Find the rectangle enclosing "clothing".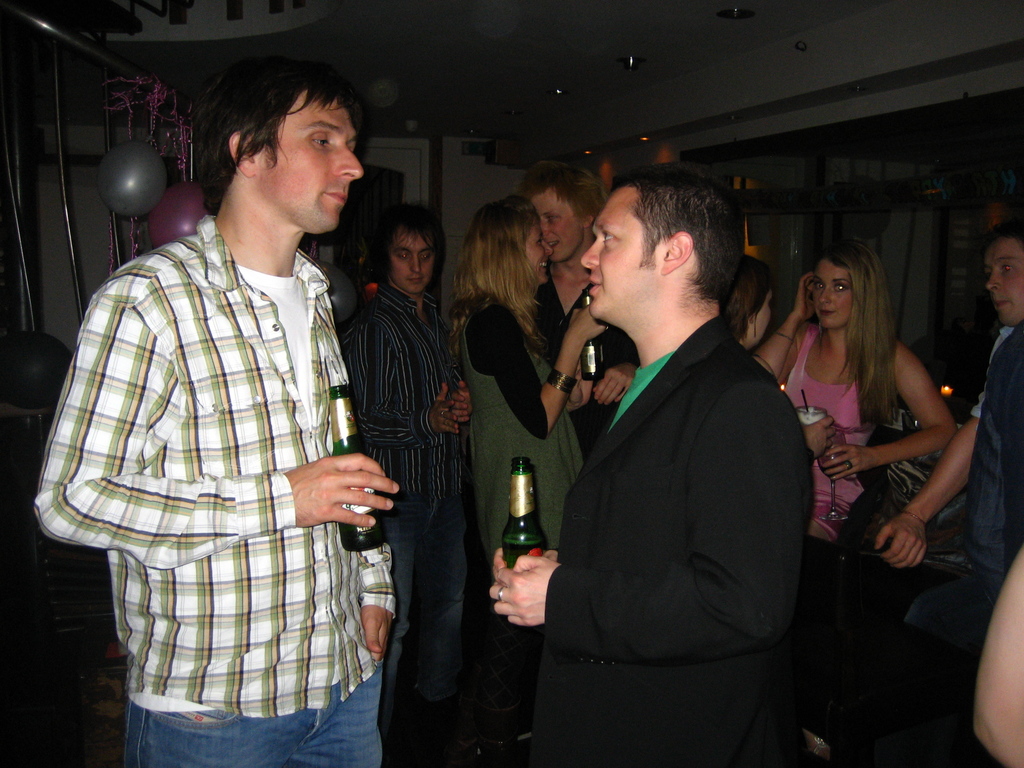
box=[951, 304, 1023, 602].
